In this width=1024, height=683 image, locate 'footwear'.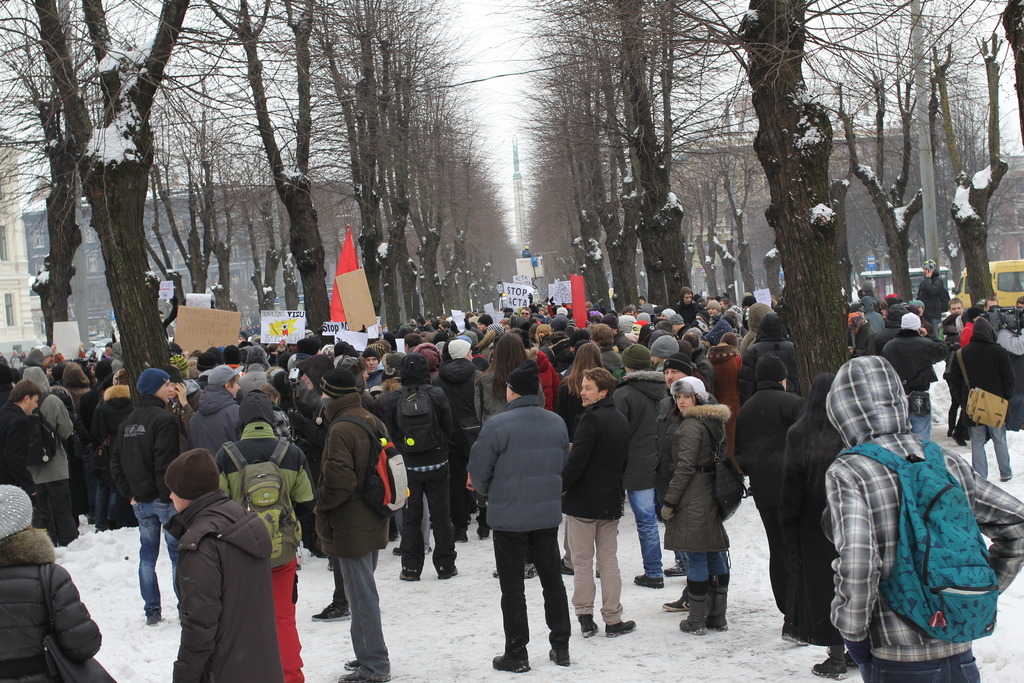
Bounding box: rect(148, 602, 157, 623).
